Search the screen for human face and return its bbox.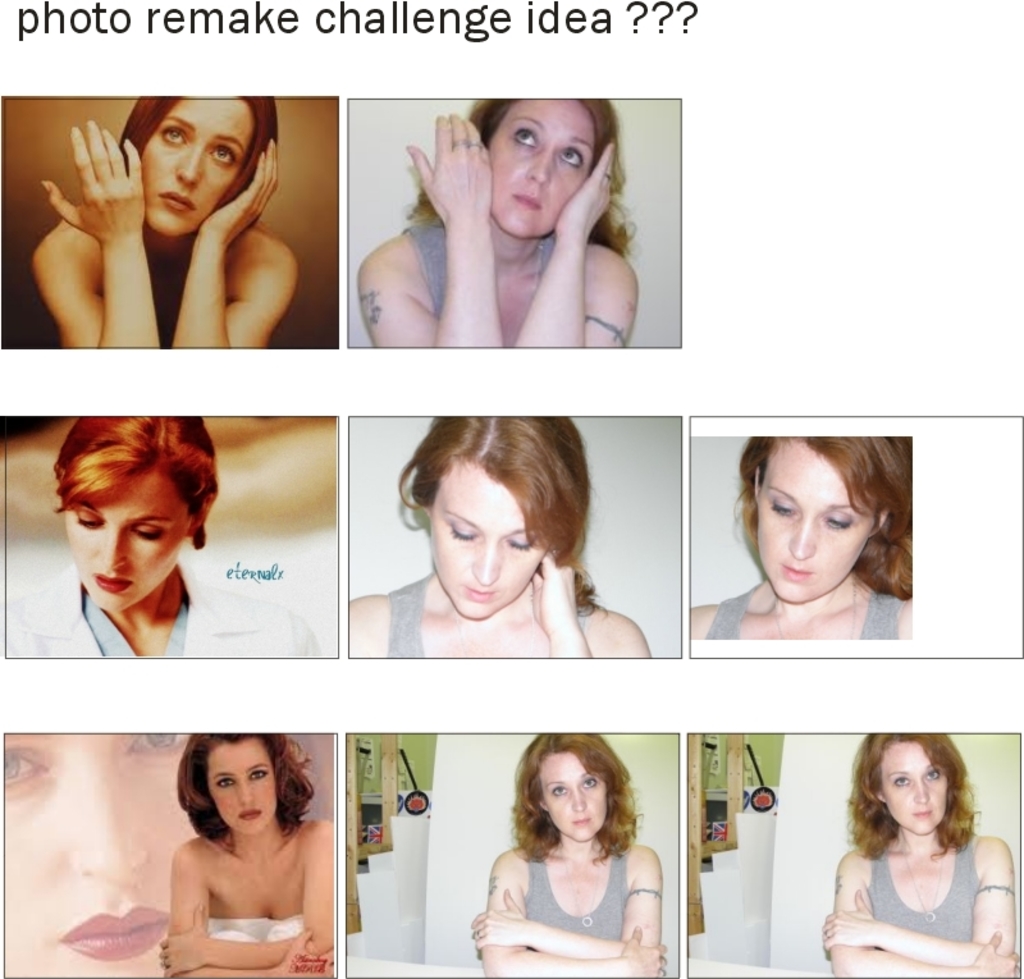
Found: [8,732,204,978].
